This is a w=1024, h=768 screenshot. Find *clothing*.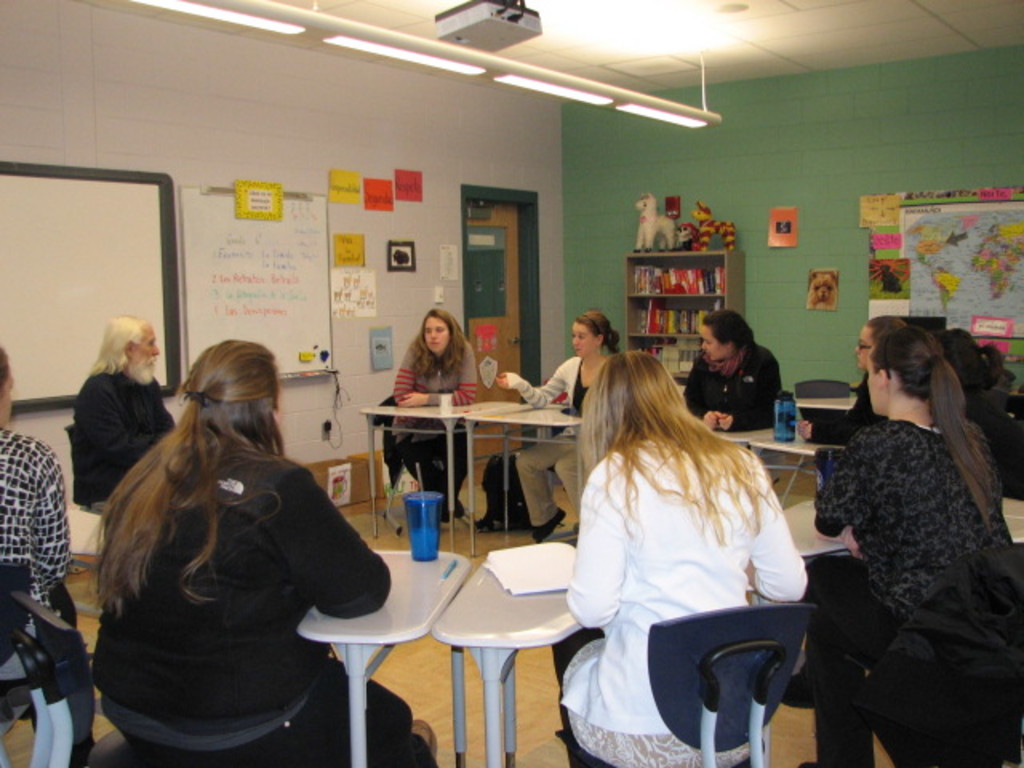
Bounding box: left=394, top=339, right=480, bottom=413.
